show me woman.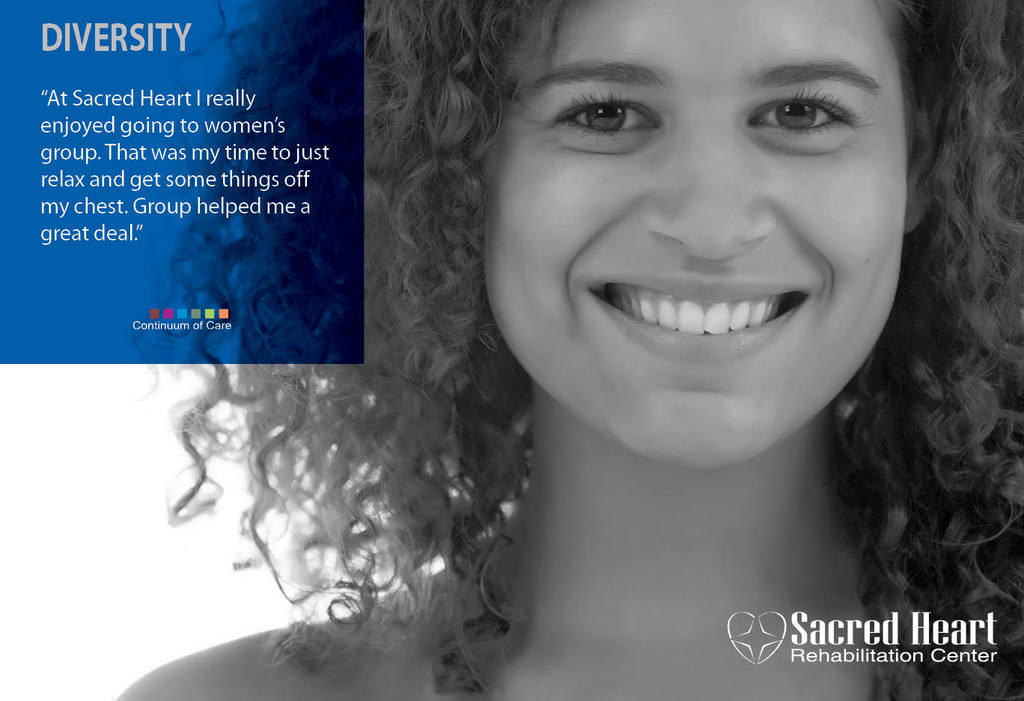
woman is here: locate(280, 0, 1005, 664).
